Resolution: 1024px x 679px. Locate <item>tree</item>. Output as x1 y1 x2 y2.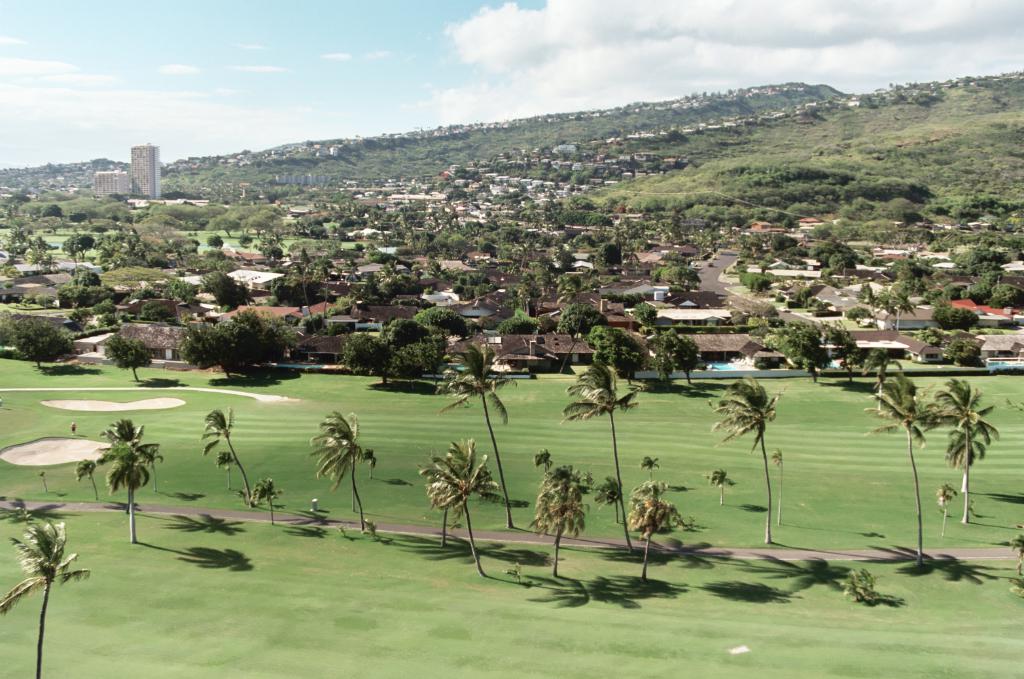
304 409 372 538.
